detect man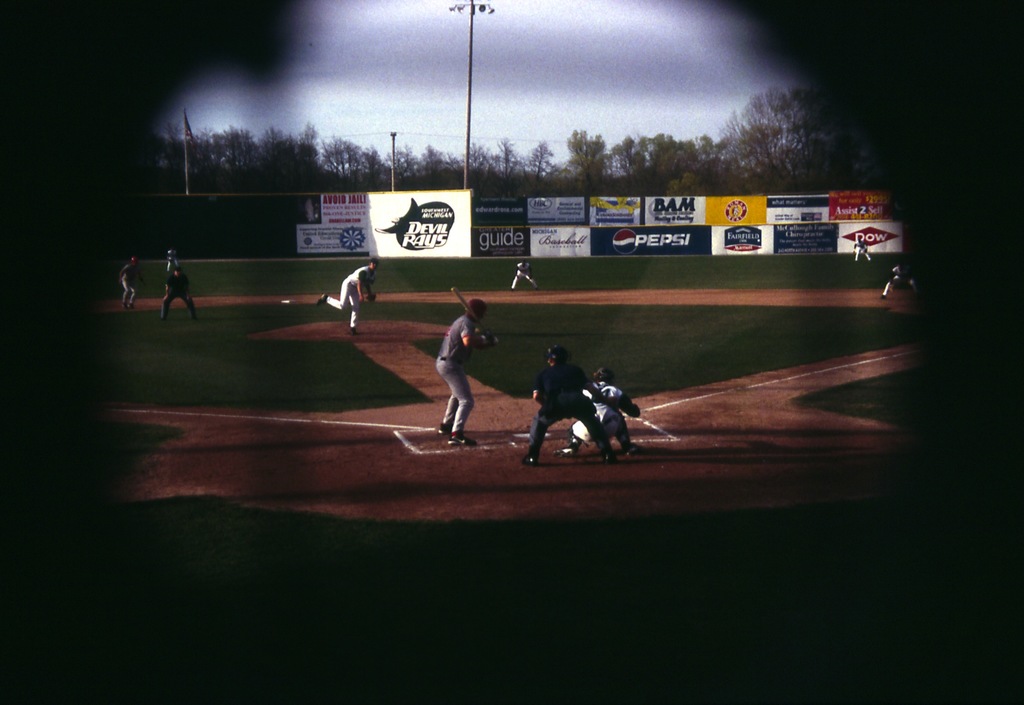
508/259/539/294
